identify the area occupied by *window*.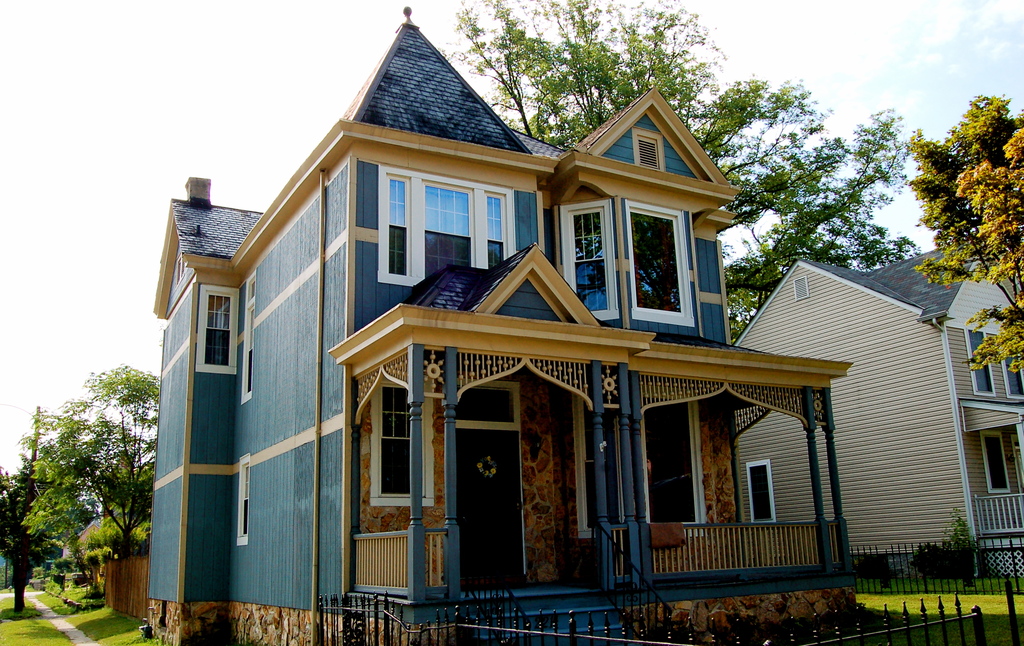
Area: 237, 268, 257, 407.
